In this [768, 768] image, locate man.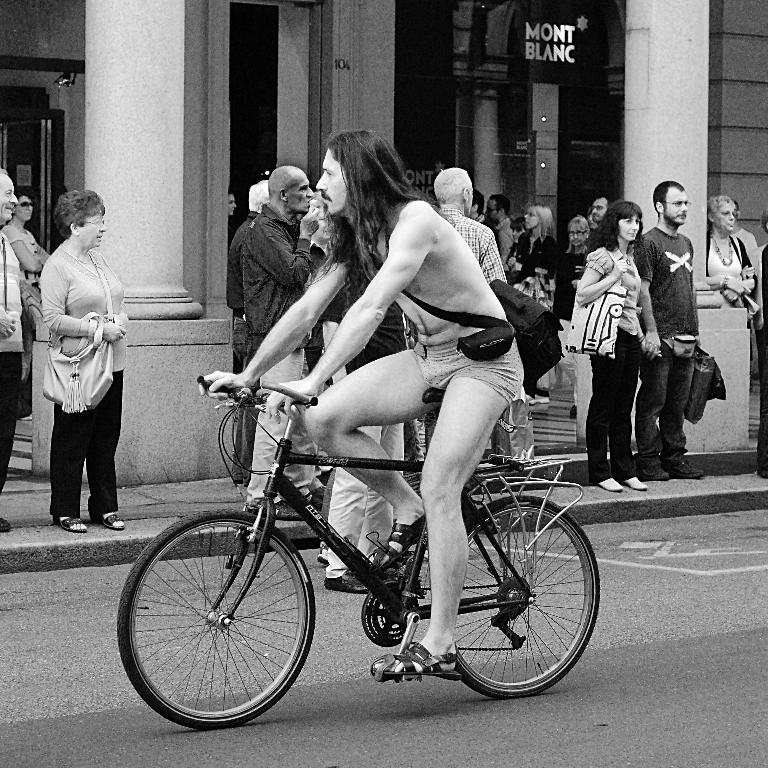
Bounding box: (x1=581, y1=195, x2=610, y2=242).
